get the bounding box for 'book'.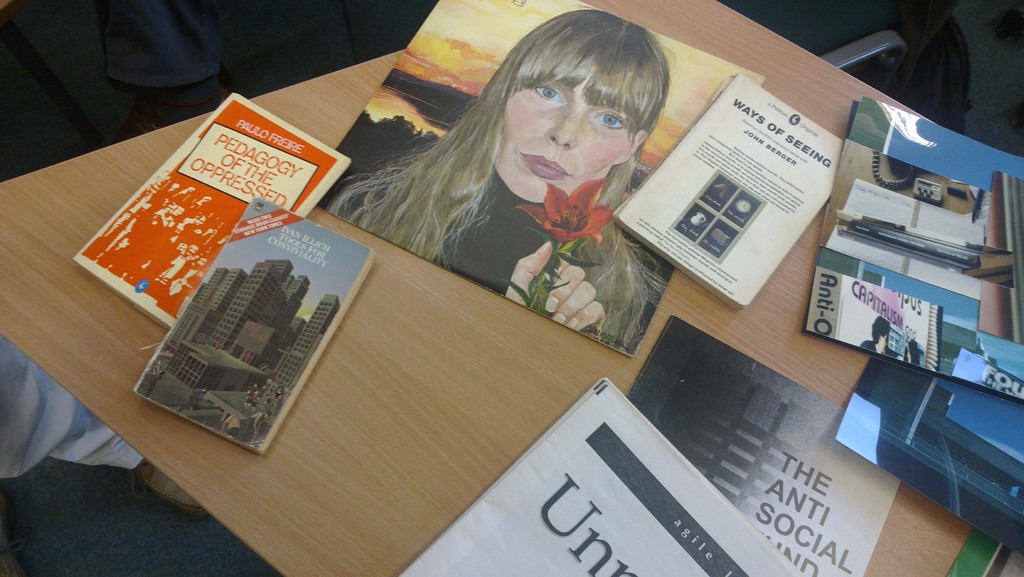
<region>388, 373, 808, 576</region>.
